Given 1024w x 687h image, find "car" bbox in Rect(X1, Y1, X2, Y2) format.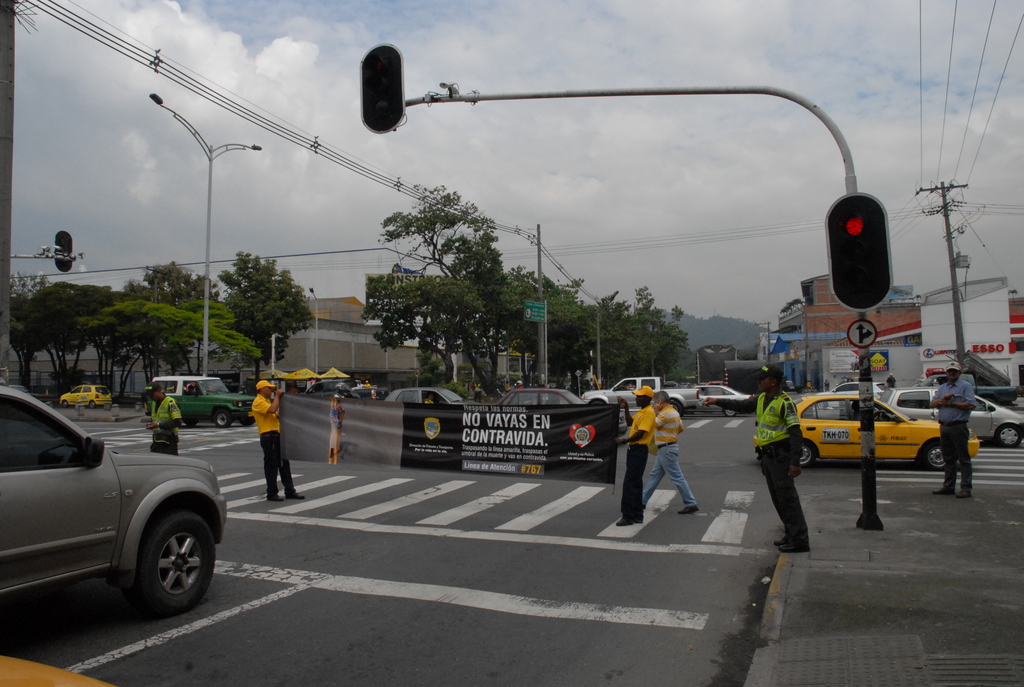
Rect(753, 393, 981, 471).
